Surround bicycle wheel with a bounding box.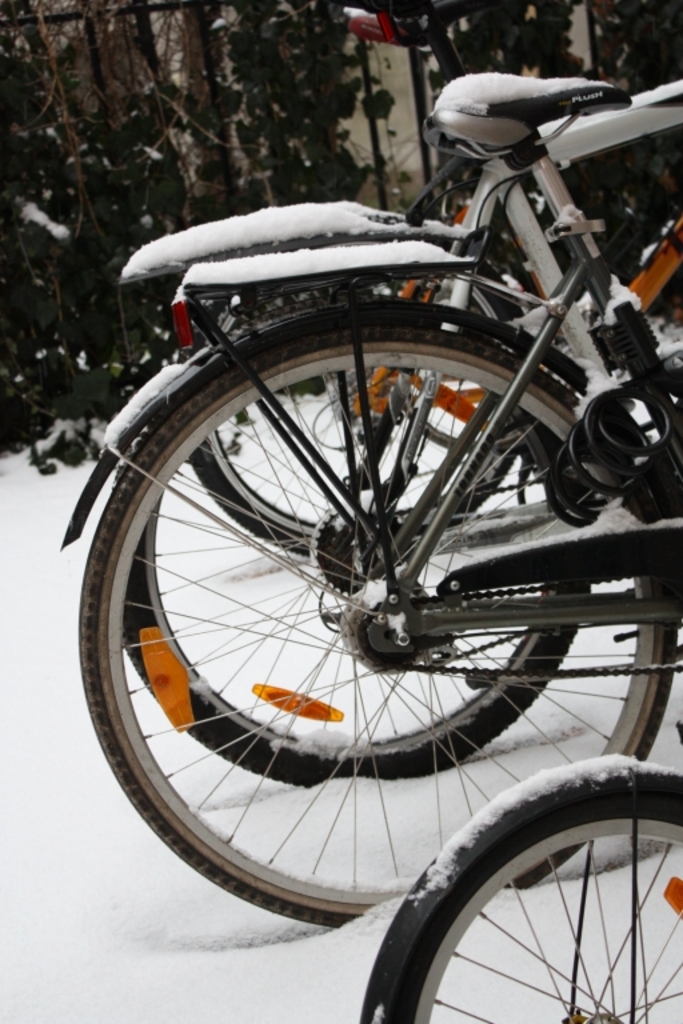
[75,319,682,928].
